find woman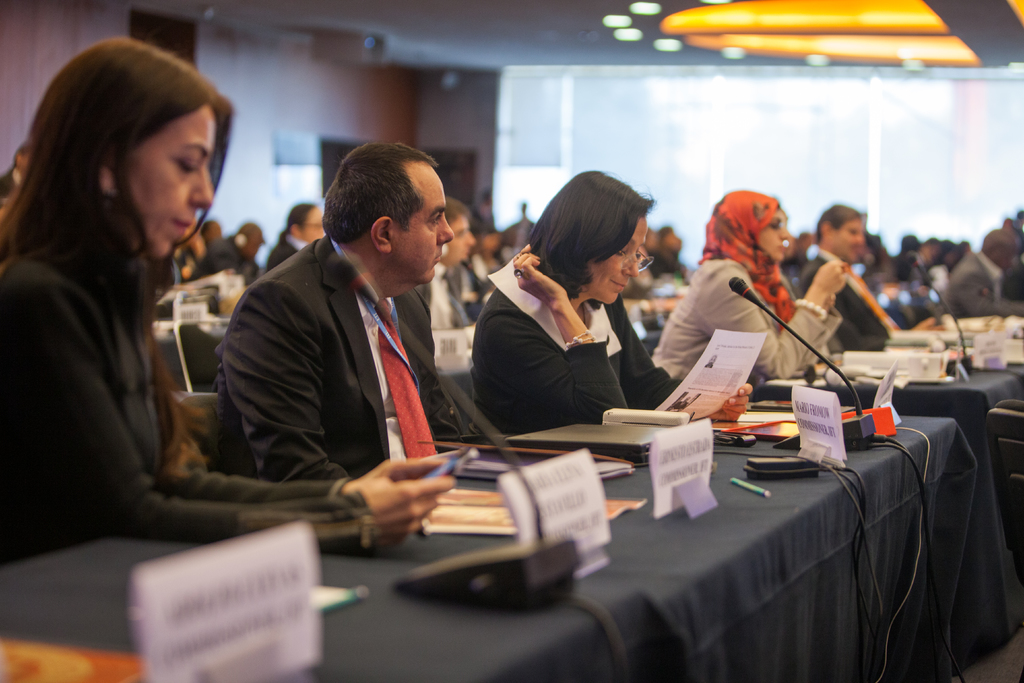
{"left": 456, "top": 168, "right": 755, "bottom": 433}
